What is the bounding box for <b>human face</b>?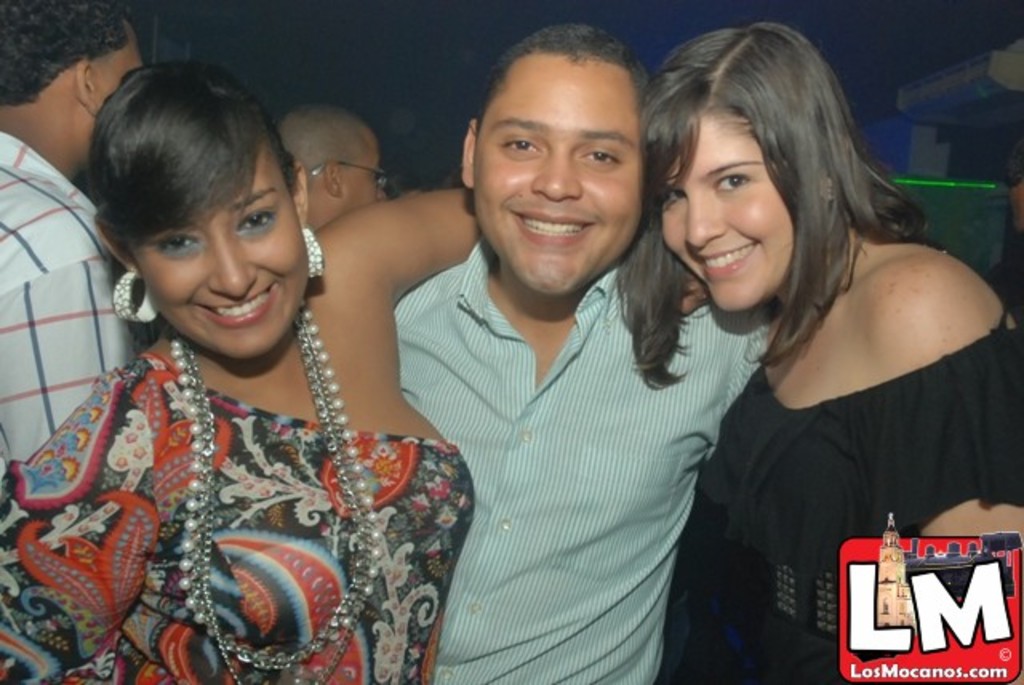
pyautogui.locateOnScreen(346, 120, 387, 205).
